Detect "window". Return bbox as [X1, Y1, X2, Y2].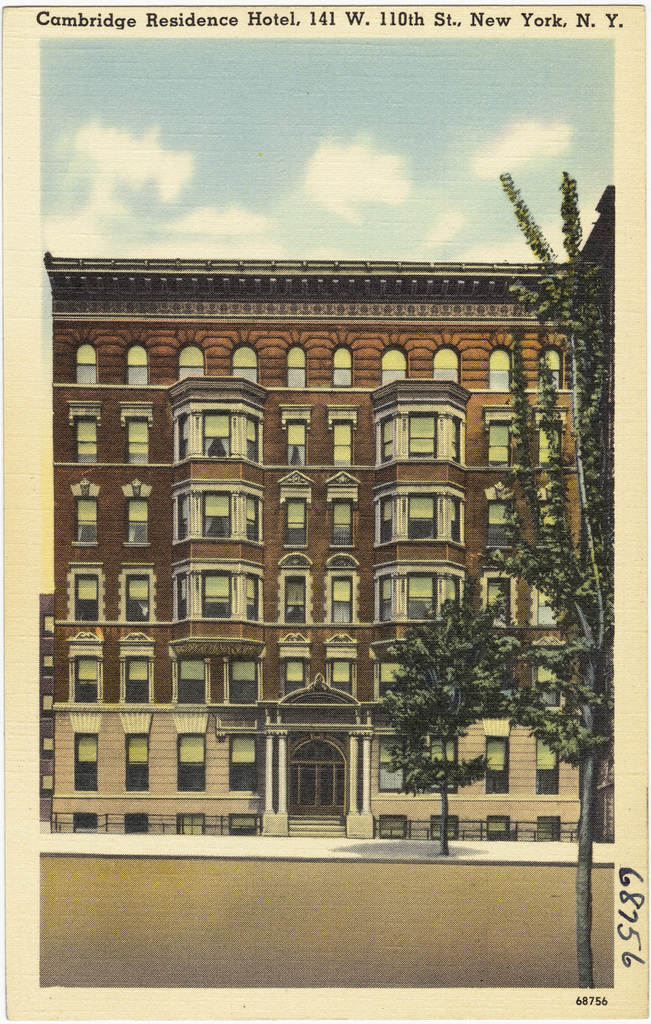
[246, 573, 258, 618].
